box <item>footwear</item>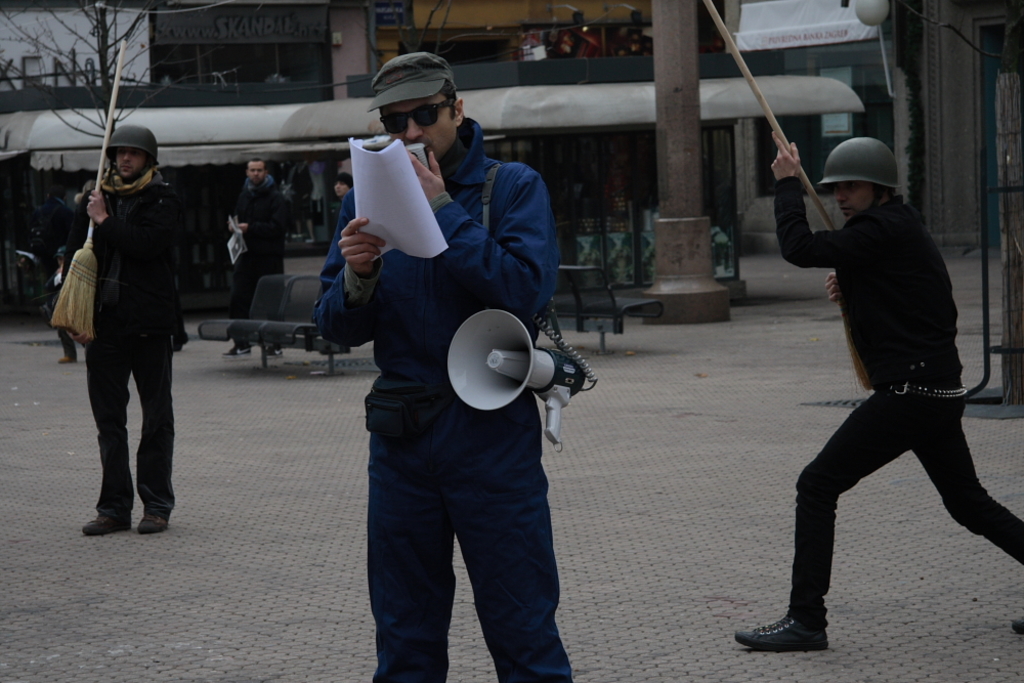
[left=222, top=344, right=248, bottom=359]
